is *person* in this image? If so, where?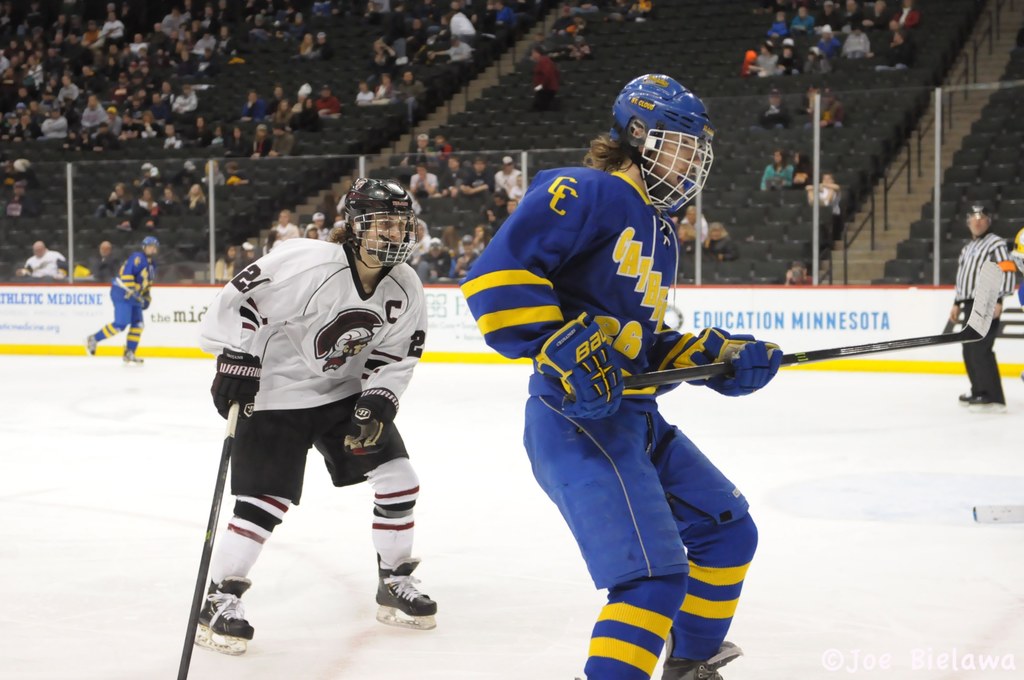
Yes, at box=[462, 154, 492, 195].
